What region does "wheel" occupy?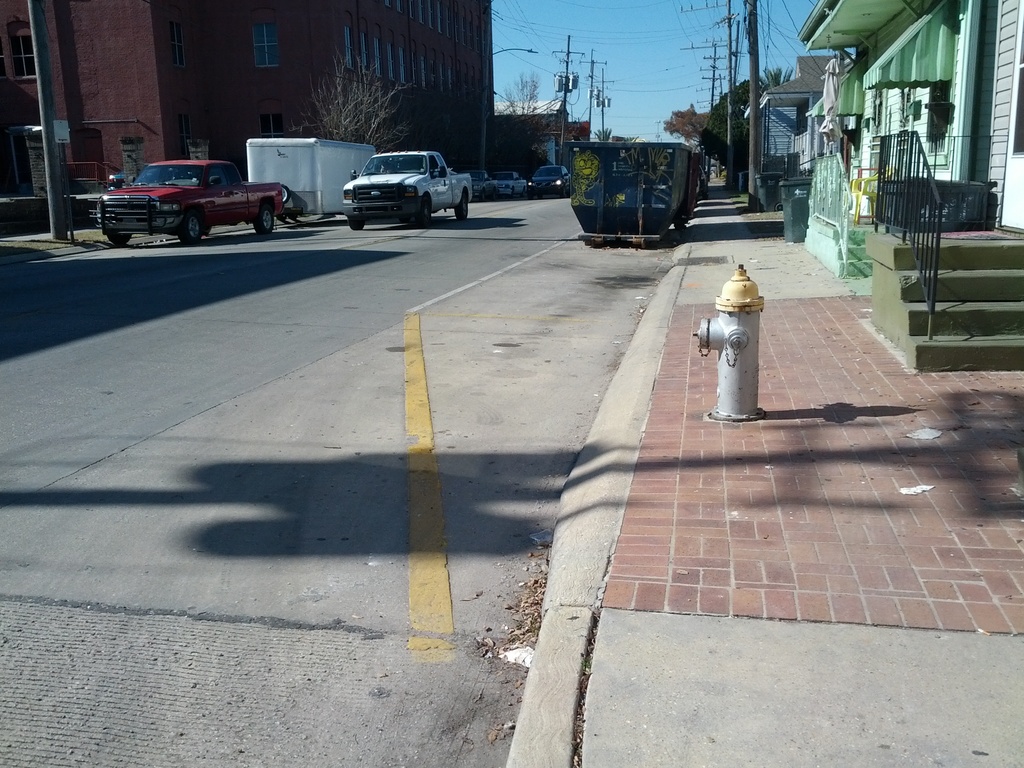
[x1=410, y1=189, x2=444, y2=234].
